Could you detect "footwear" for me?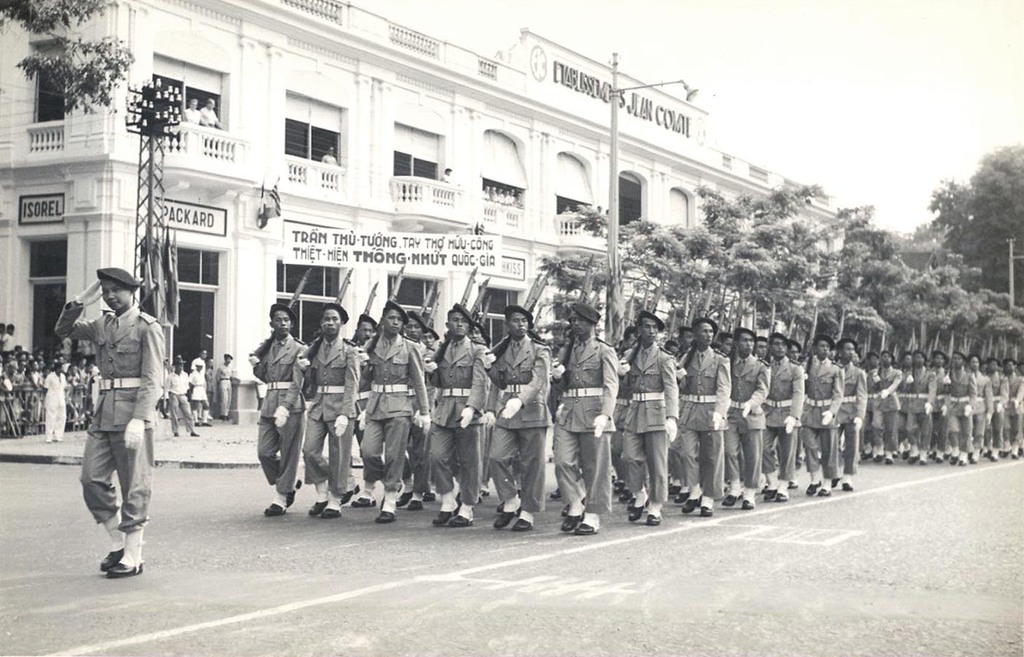
Detection result: x1=406 y1=495 x2=425 y2=512.
